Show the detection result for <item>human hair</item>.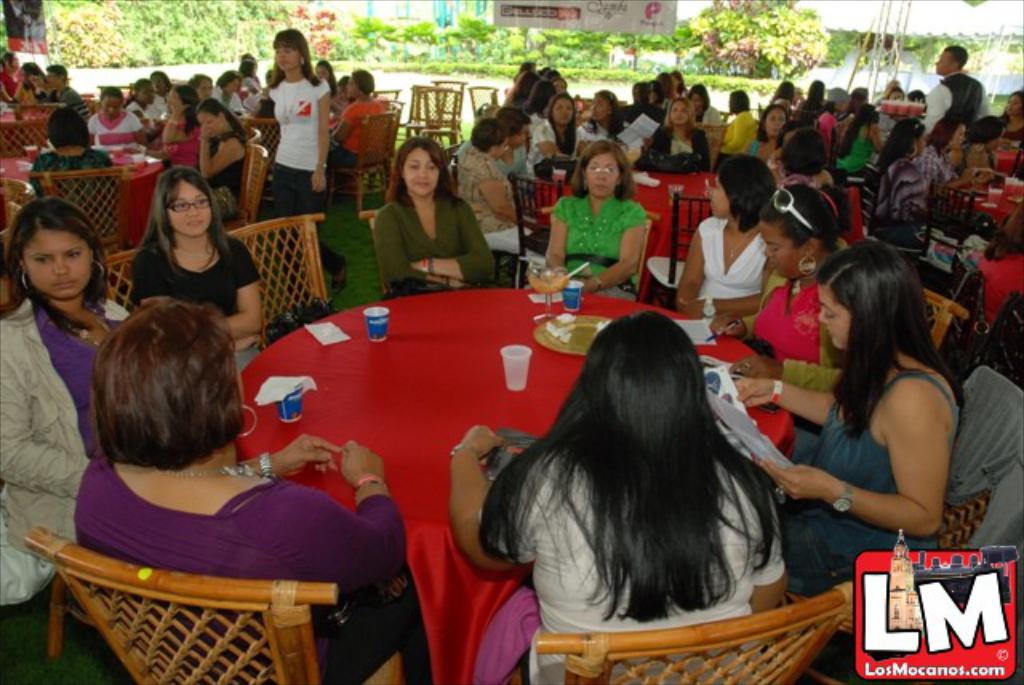
bbox=[490, 314, 805, 653].
